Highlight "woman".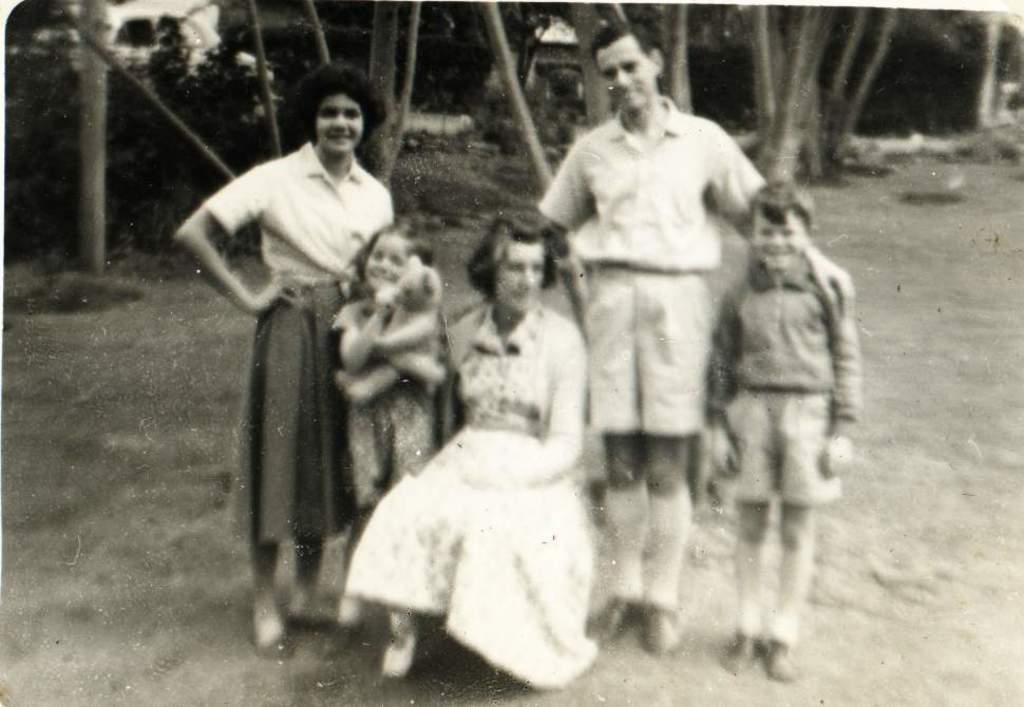
Highlighted region: <bbox>359, 200, 619, 694</bbox>.
